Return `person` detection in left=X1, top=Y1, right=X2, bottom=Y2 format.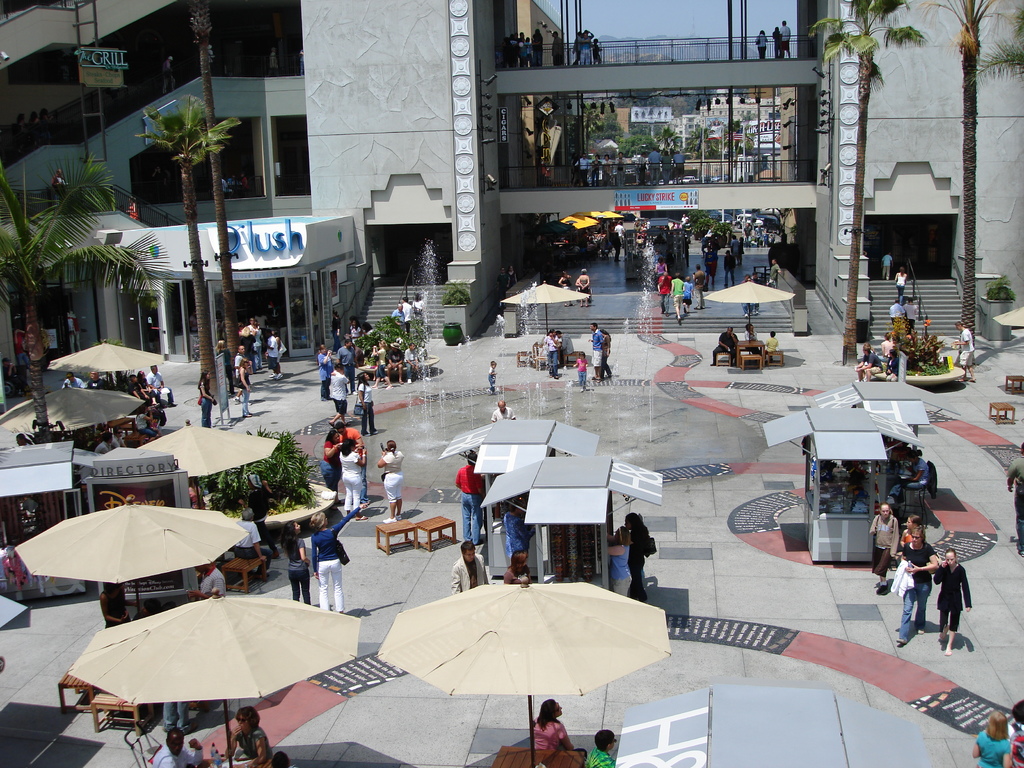
left=265, top=46, right=287, bottom=79.
